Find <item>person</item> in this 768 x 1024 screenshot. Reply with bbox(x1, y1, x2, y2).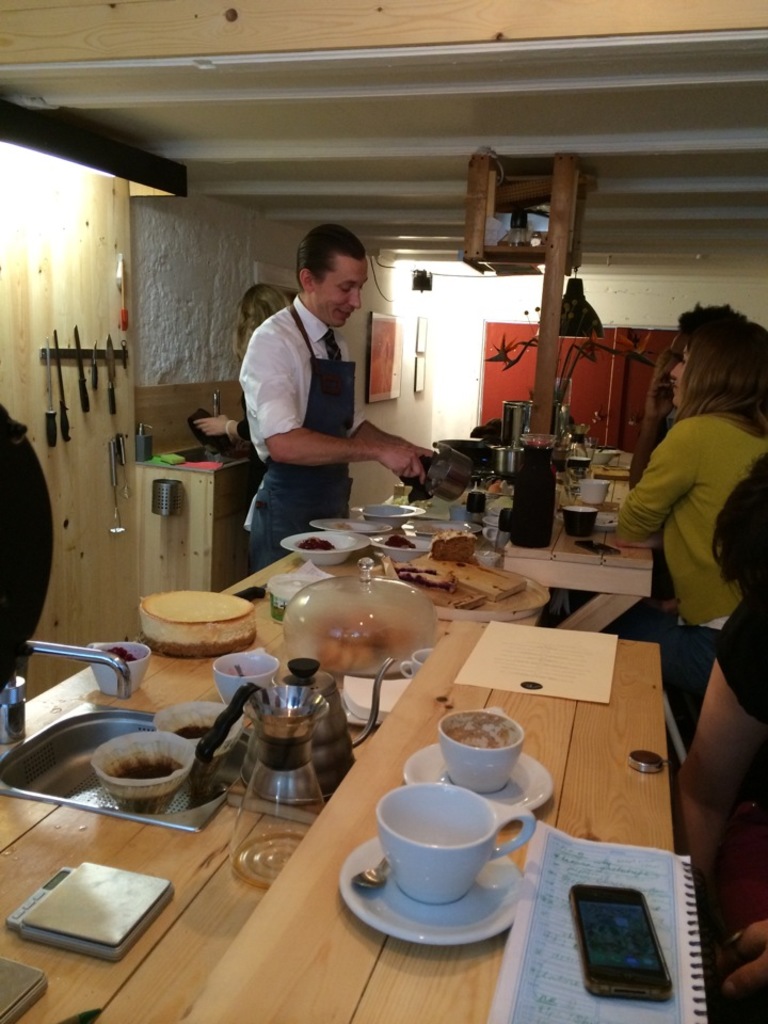
bbox(668, 455, 767, 1023).
